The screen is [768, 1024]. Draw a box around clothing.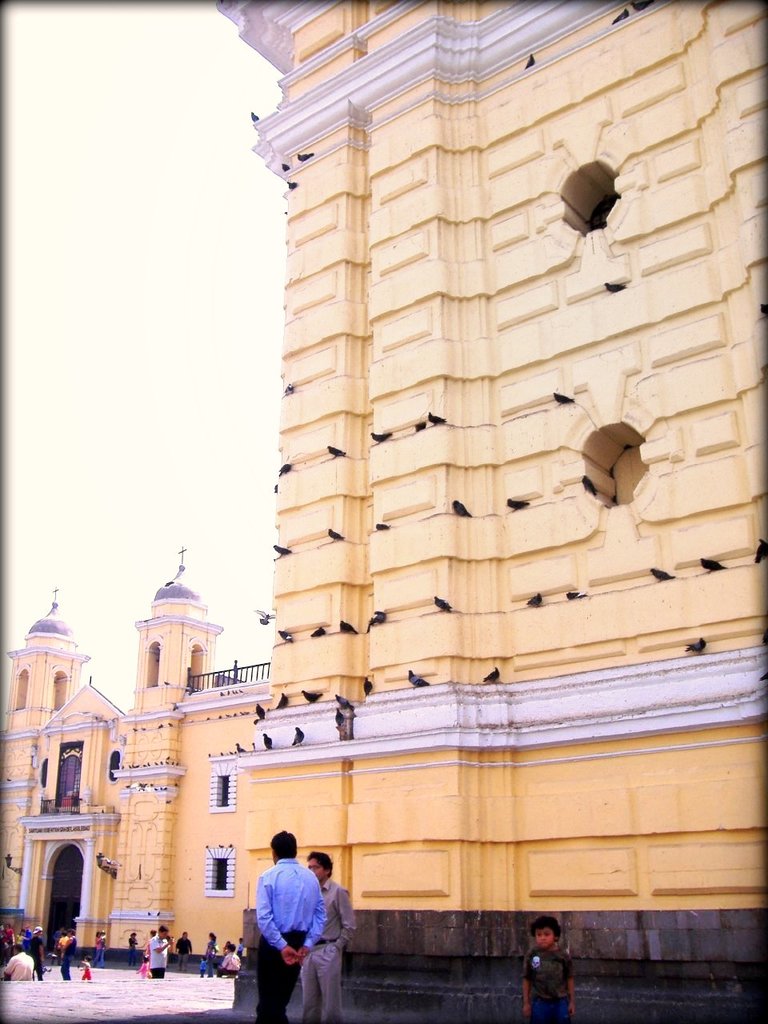
bbox=(523, 942, 572, 1023).
